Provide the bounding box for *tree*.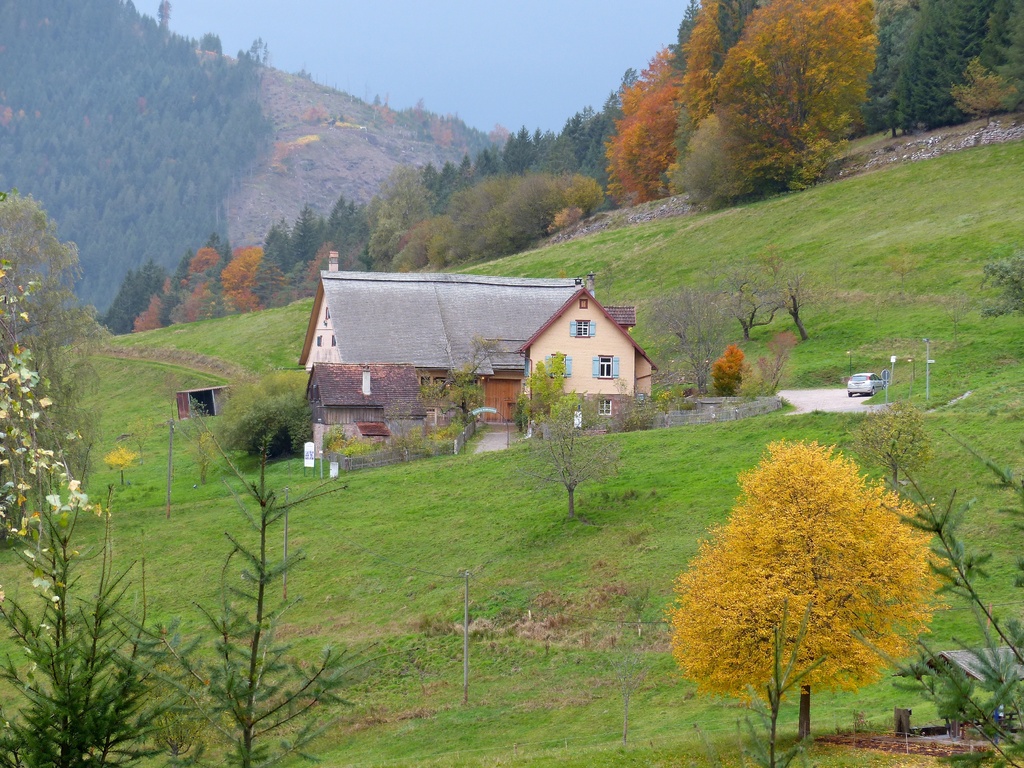
[left=665, top=439, right=939, bottom=751].
